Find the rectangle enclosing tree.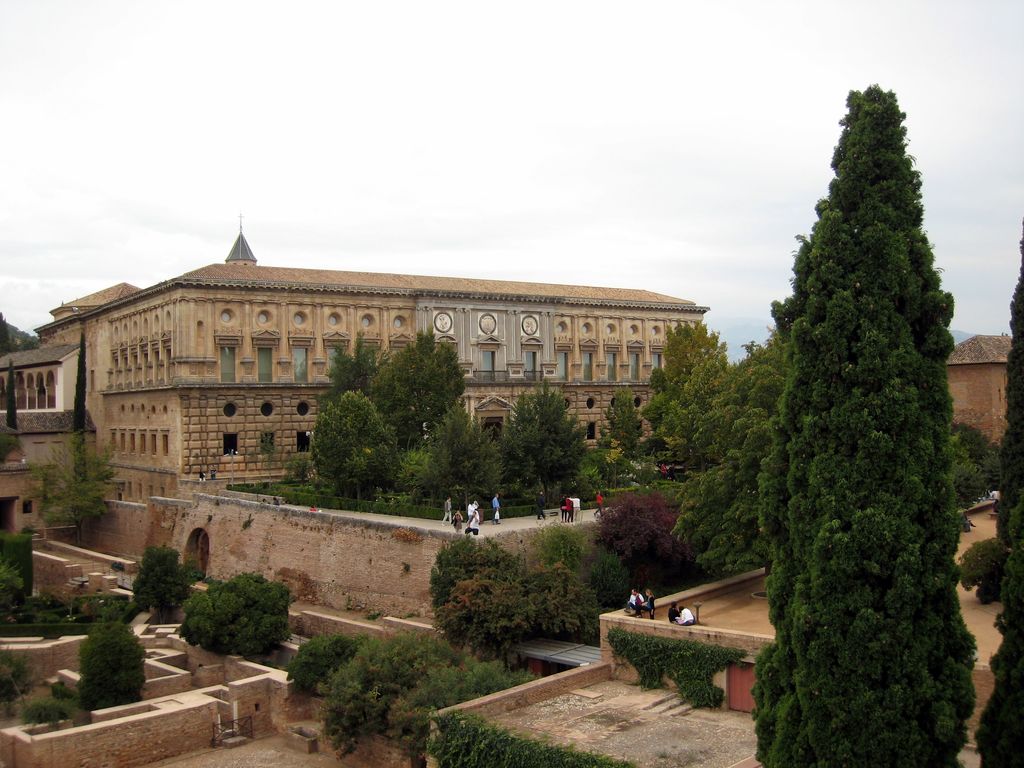
BBox(959, 538, 1008, 616).
